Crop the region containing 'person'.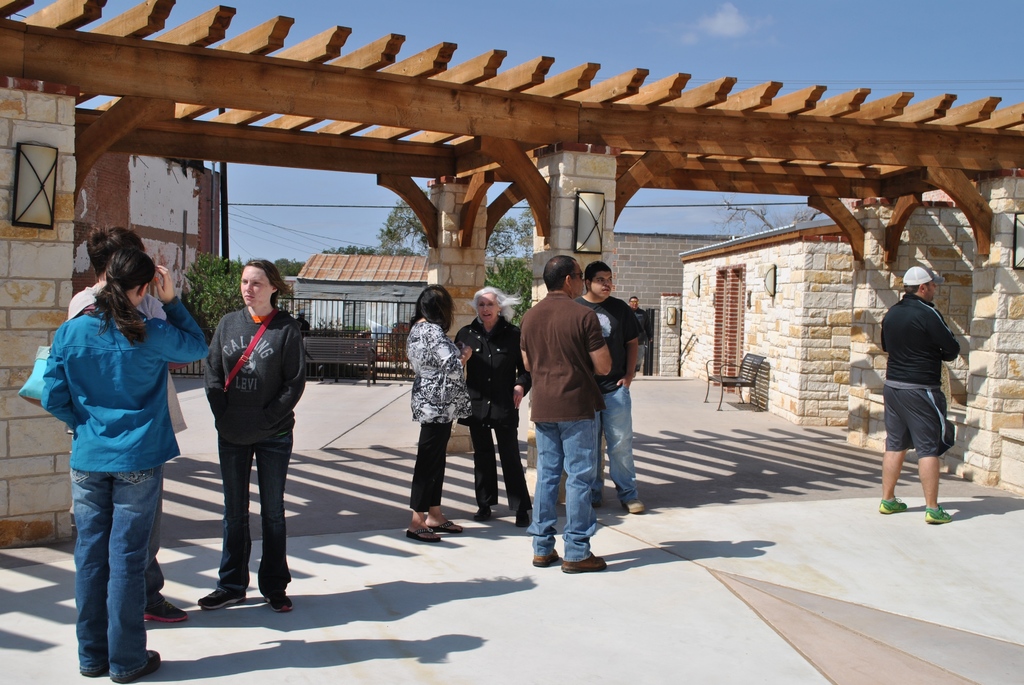
Crop region: (x1=575, y1=258, x2=644, y2=514).
